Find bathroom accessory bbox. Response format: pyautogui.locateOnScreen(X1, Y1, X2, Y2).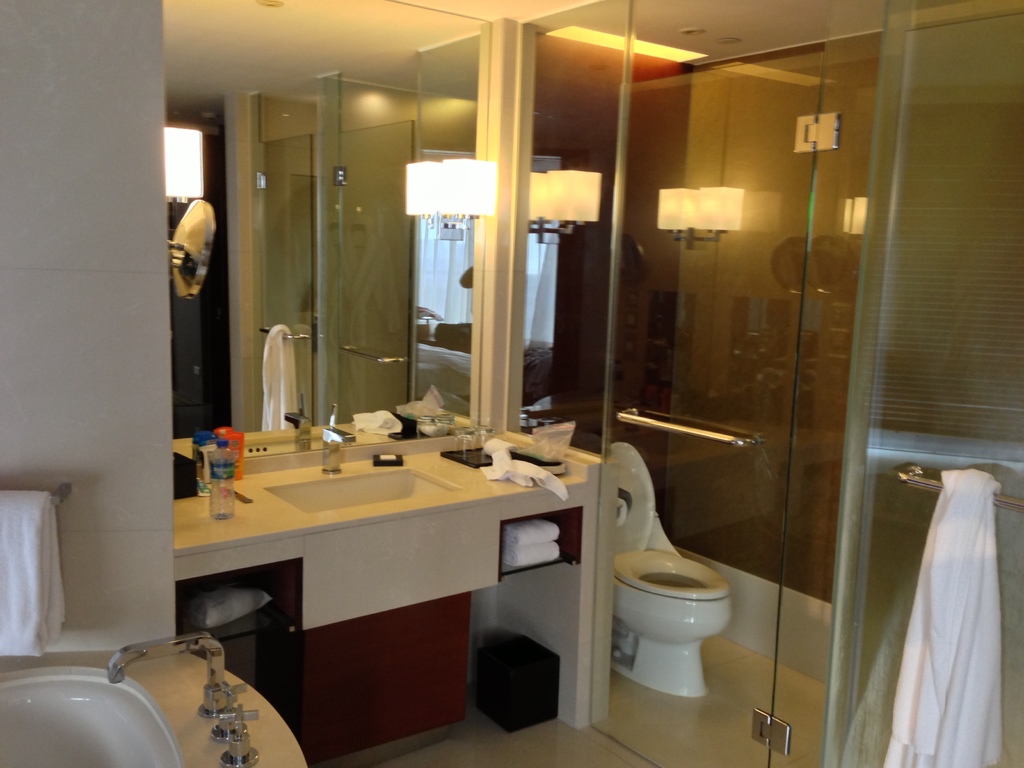
pyautogui.locateOnScreen(657, 185, 742, 250).
